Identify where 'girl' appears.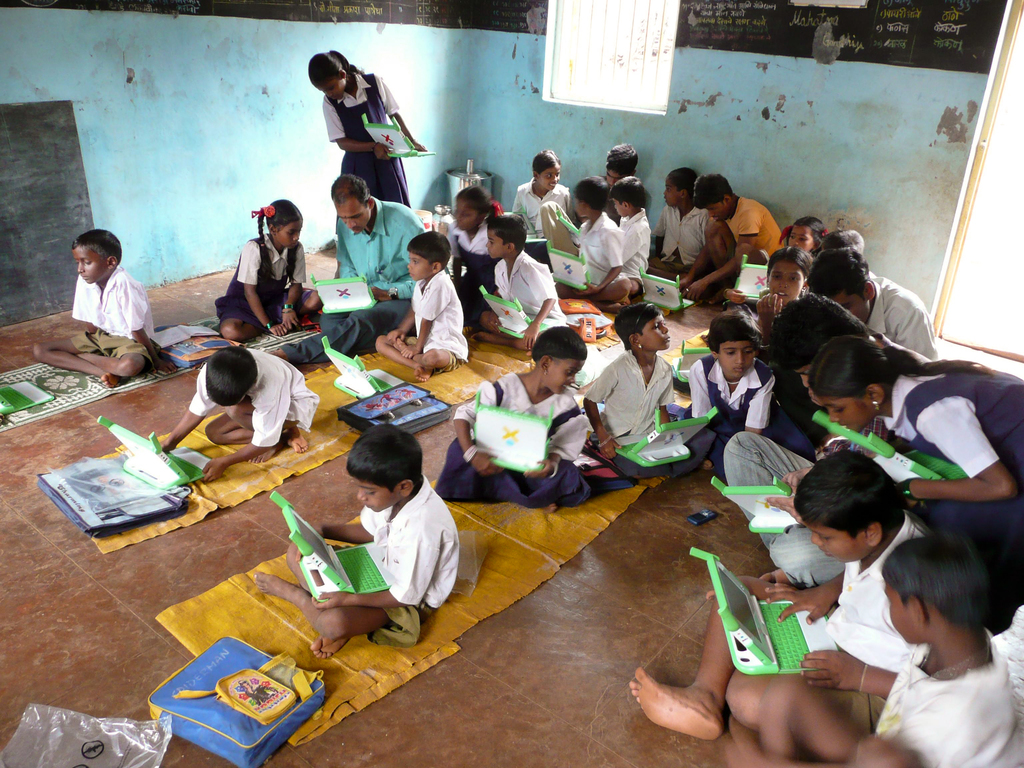
Appears at rect(580, 303, 715, 485).
